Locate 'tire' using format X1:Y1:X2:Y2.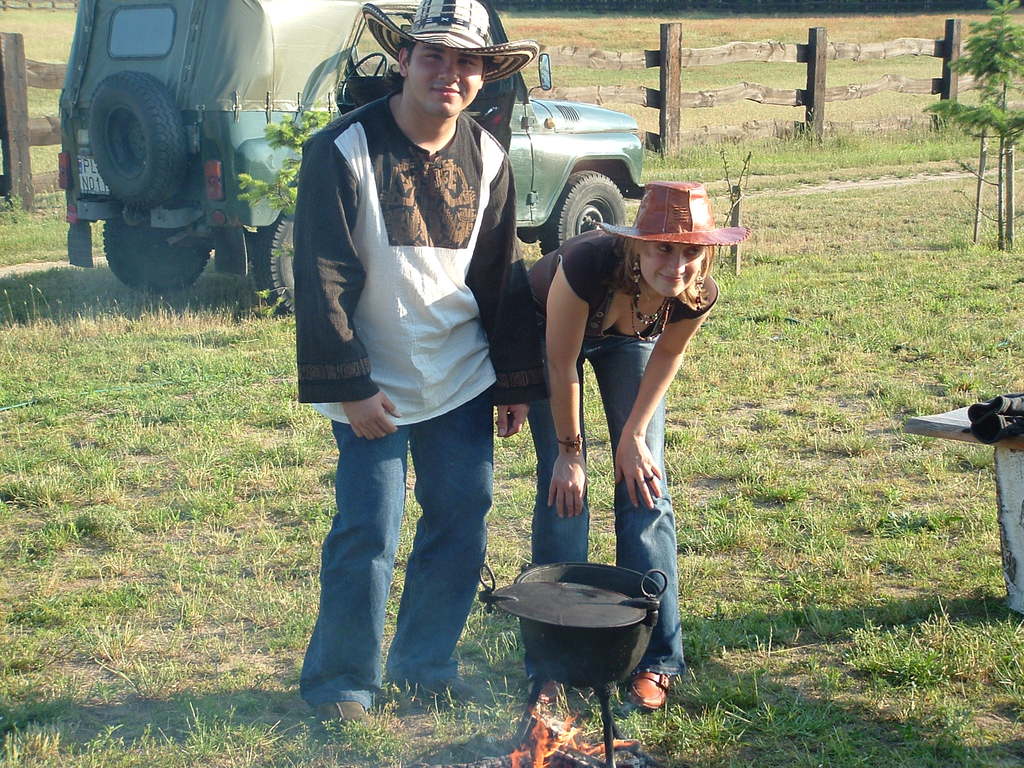
541:172:623:248.
